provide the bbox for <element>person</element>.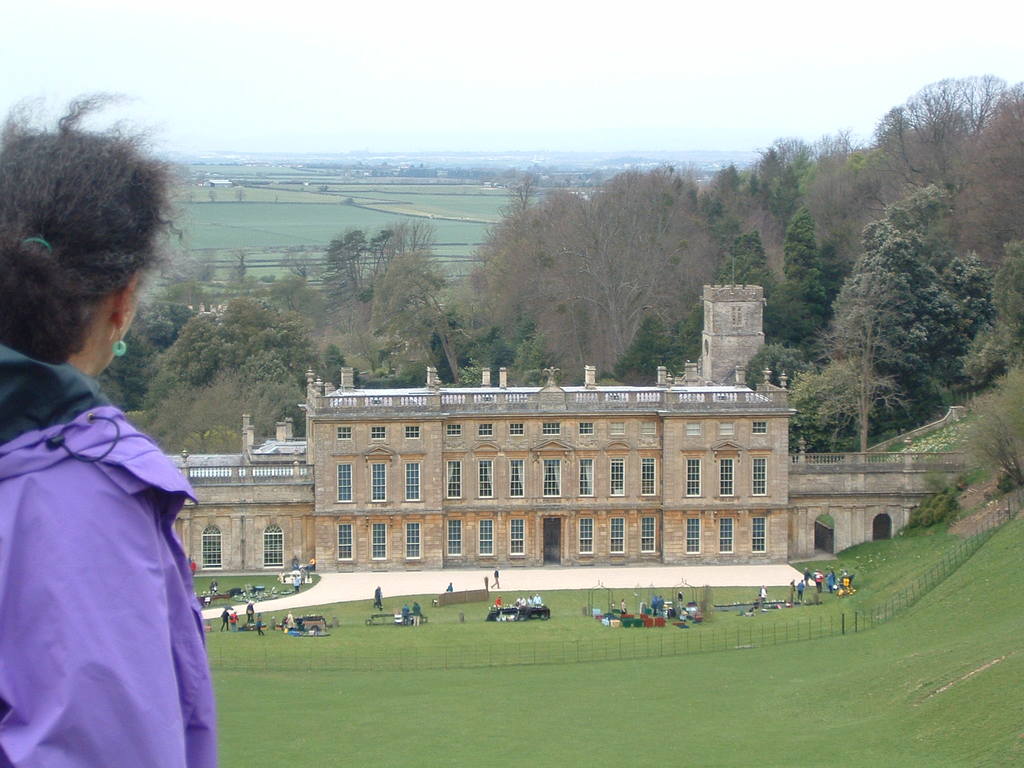
x1=619 y1=599 x2=628 y2=618.
